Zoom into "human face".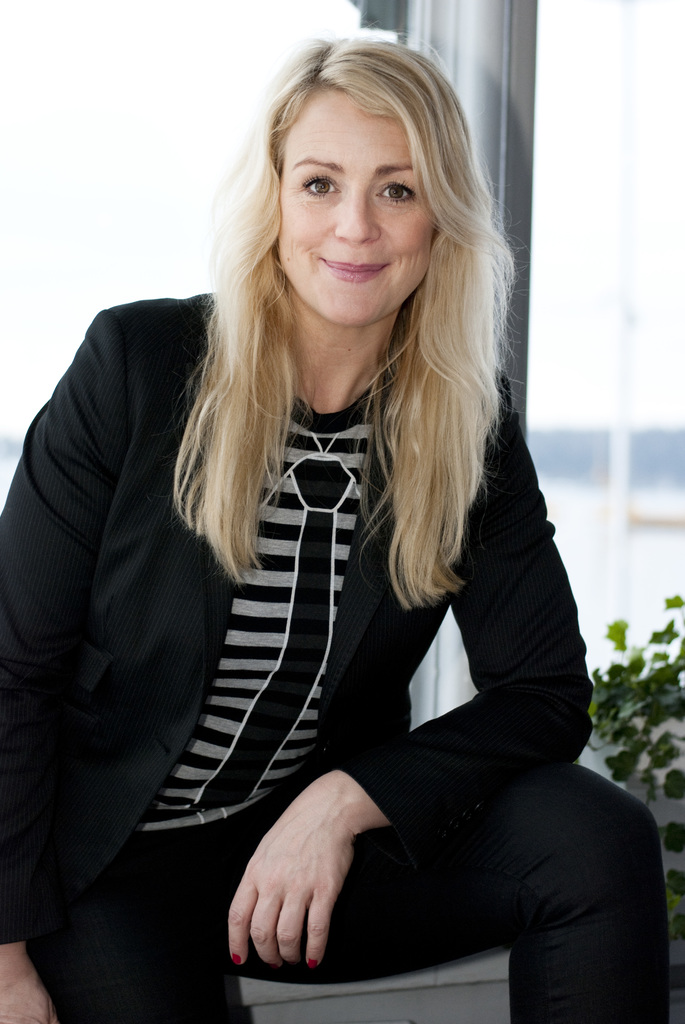
Zoom target: <region>277, 90, 433, 328</region>.
